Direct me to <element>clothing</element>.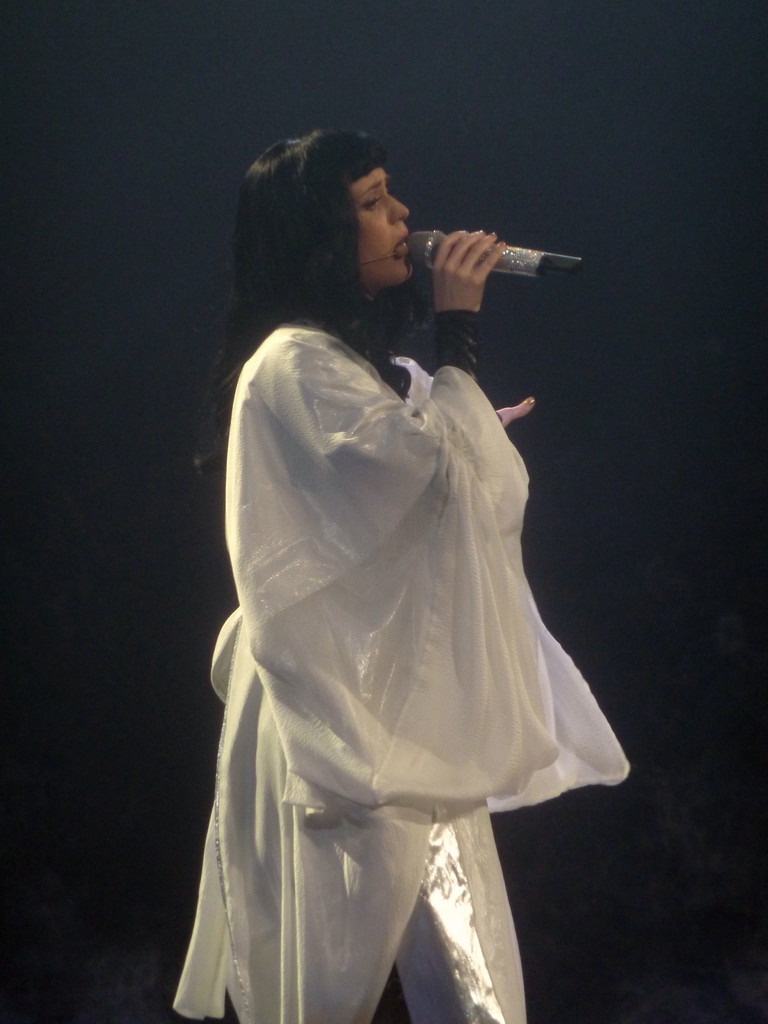
Direction: box(173, 241, 610, 941).
